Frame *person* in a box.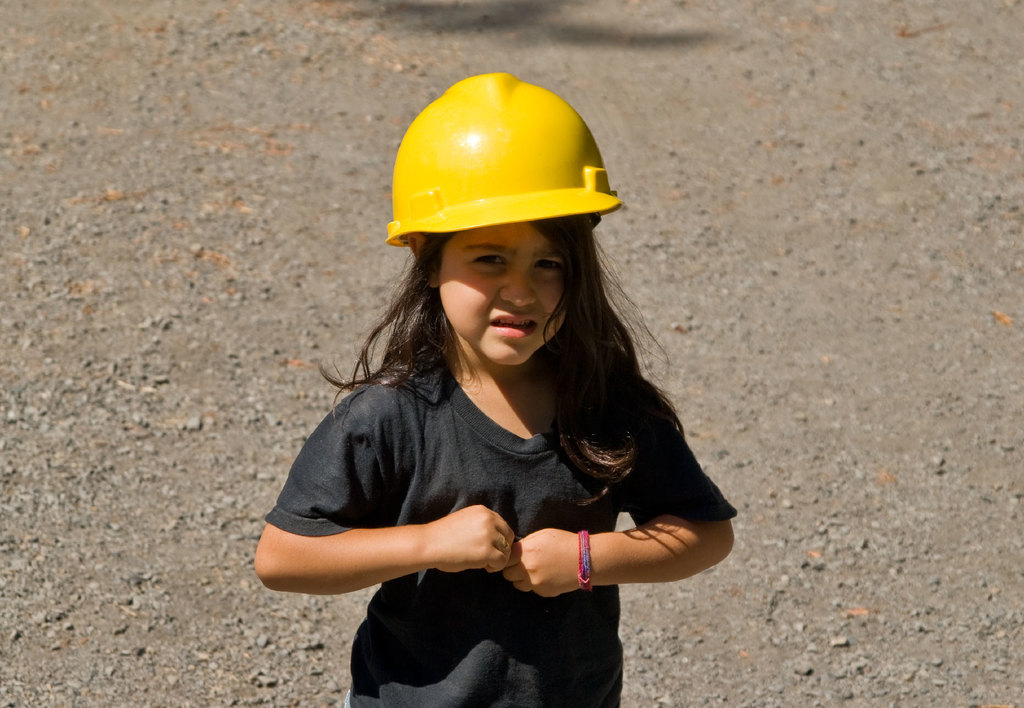
bbox=[259, 75, 719, 700].
